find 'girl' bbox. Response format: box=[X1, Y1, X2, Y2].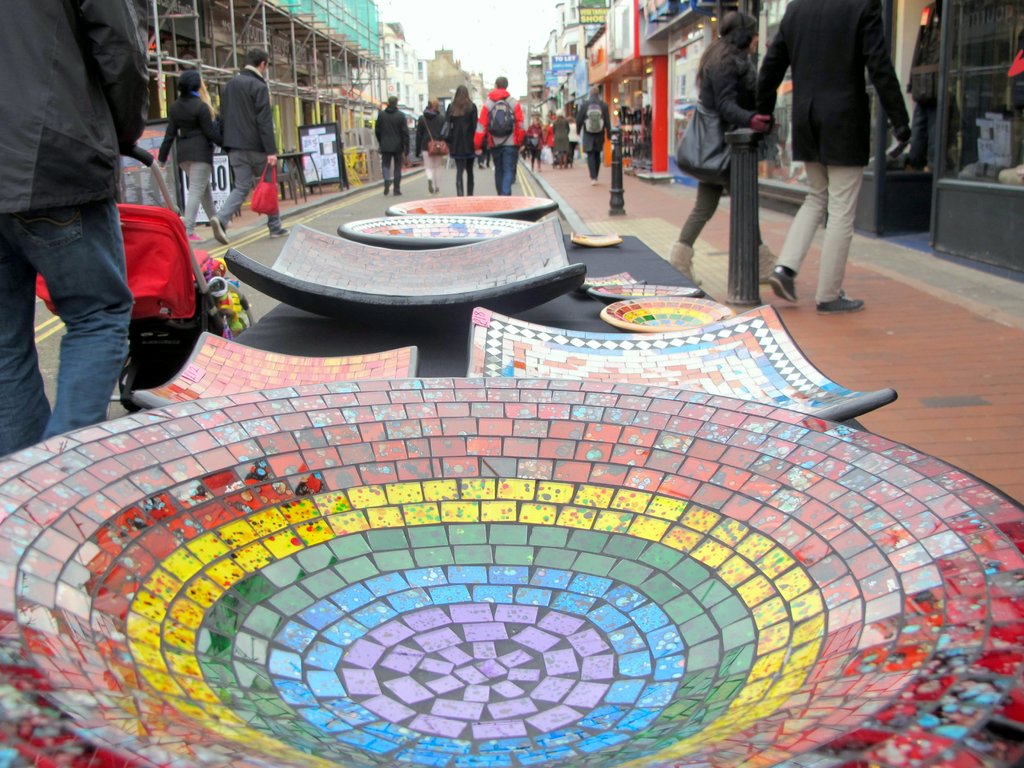
box=[415, 99, 447, 195].
